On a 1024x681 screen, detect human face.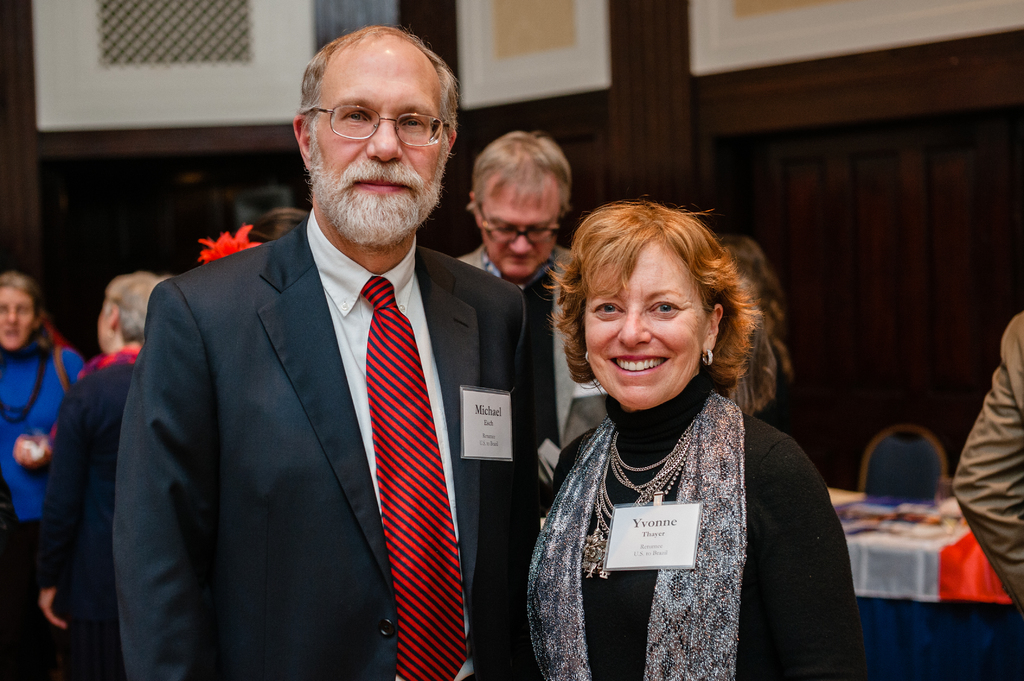
bbox=(0, 285, 31, 348).
